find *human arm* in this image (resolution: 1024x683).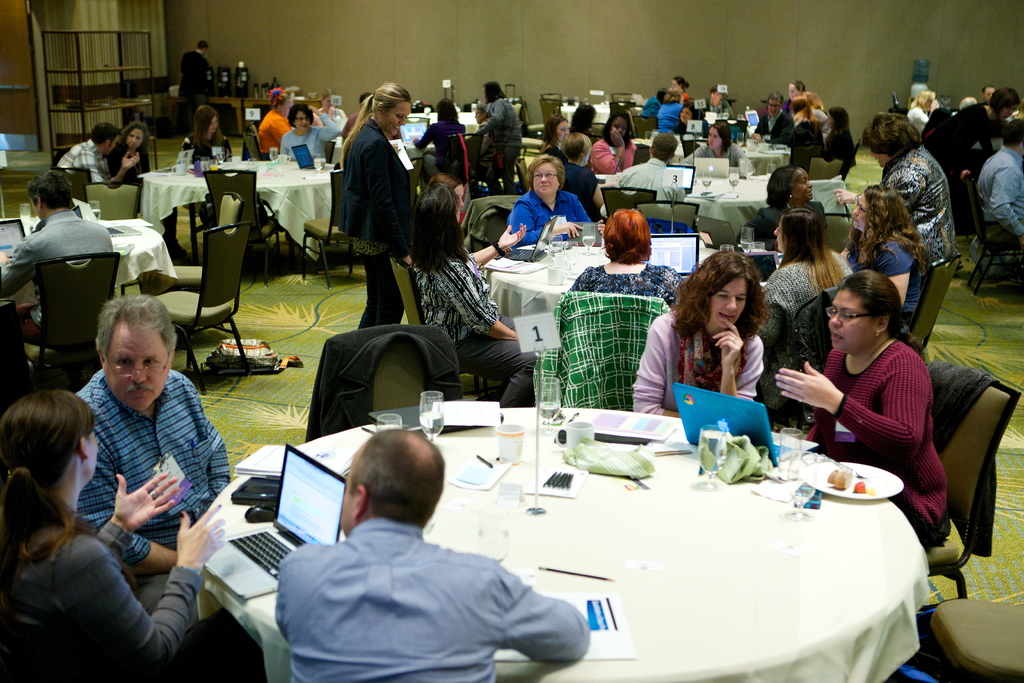
(x1=77, y1=149, x2=102, y2=186).
